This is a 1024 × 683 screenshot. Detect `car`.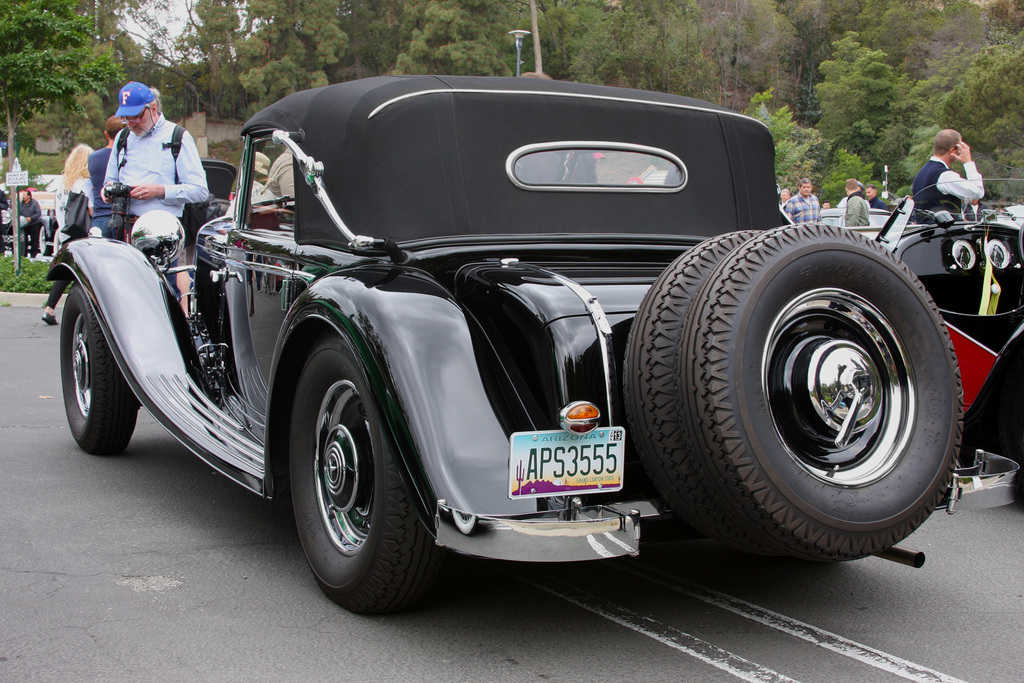
l=47, t=71, r=965, b=616.
